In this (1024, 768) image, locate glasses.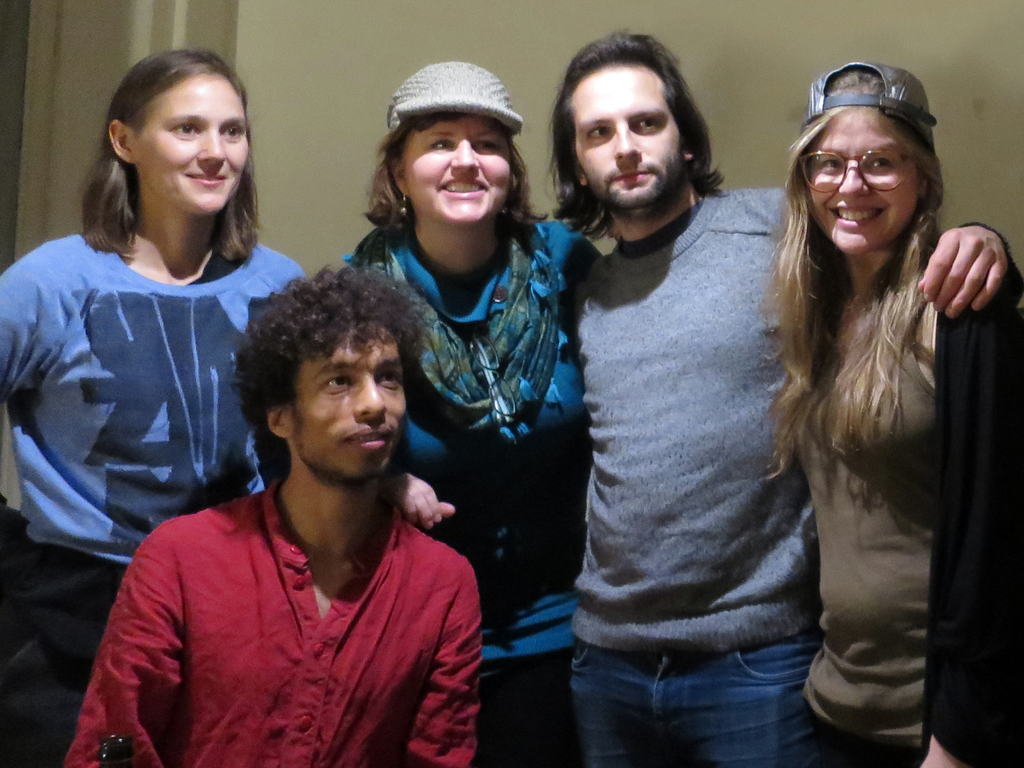
Bounding box: crop(802, 144, 931, 195).
